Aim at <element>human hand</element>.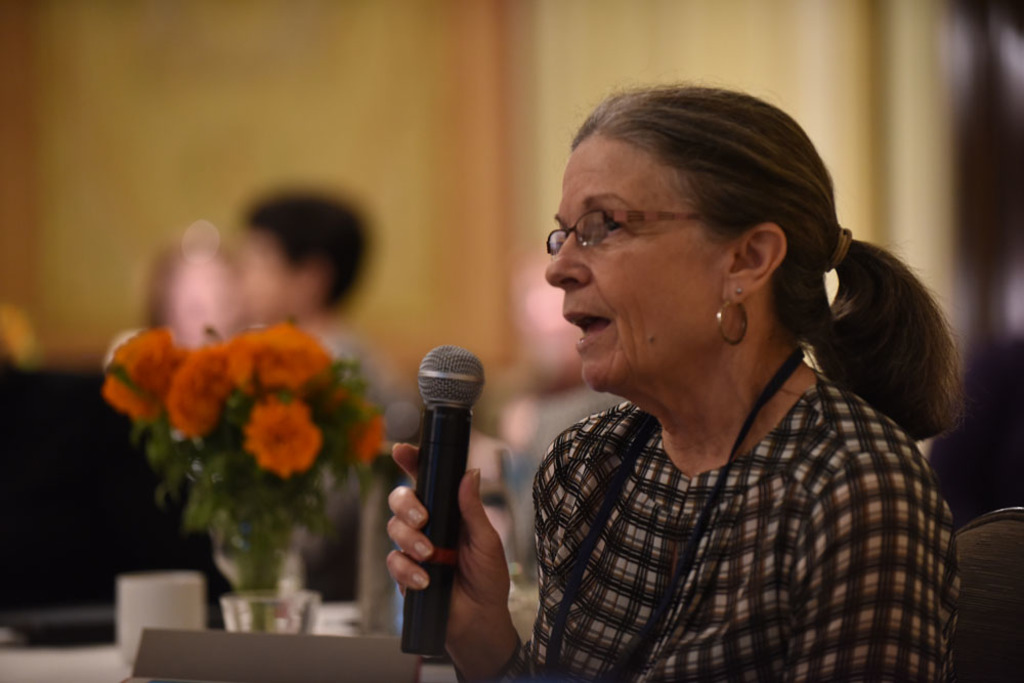
Aimed at <region>374, 423, 509, 656</region>.
